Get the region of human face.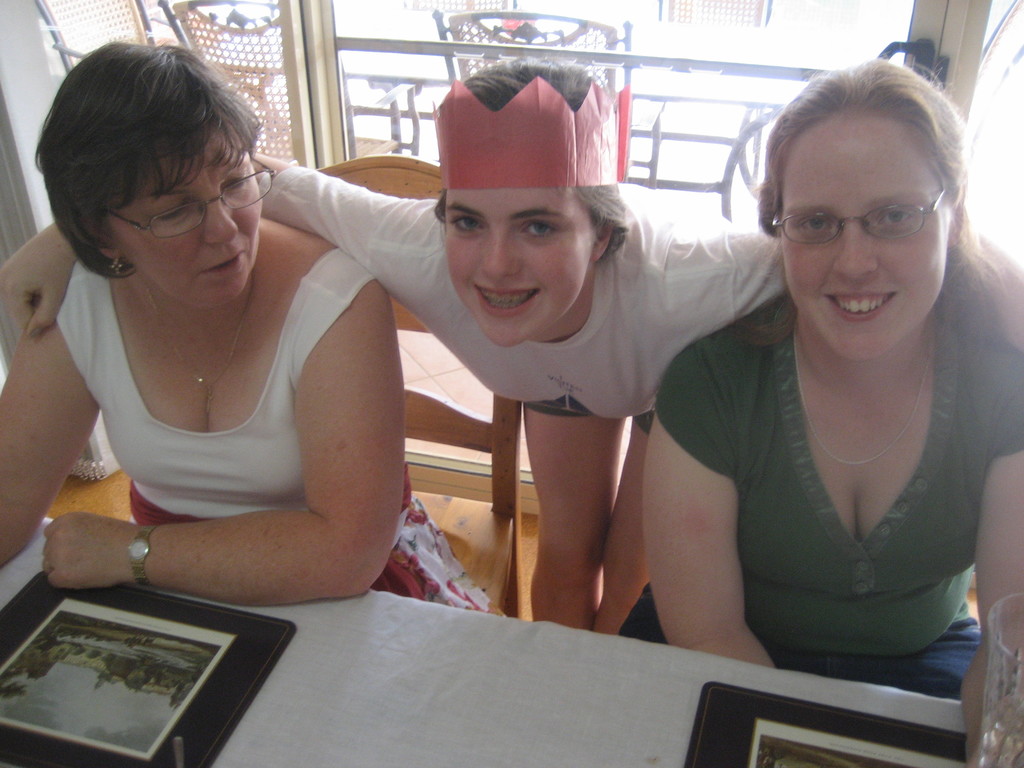
select_region(782, 124, 945, 368).
